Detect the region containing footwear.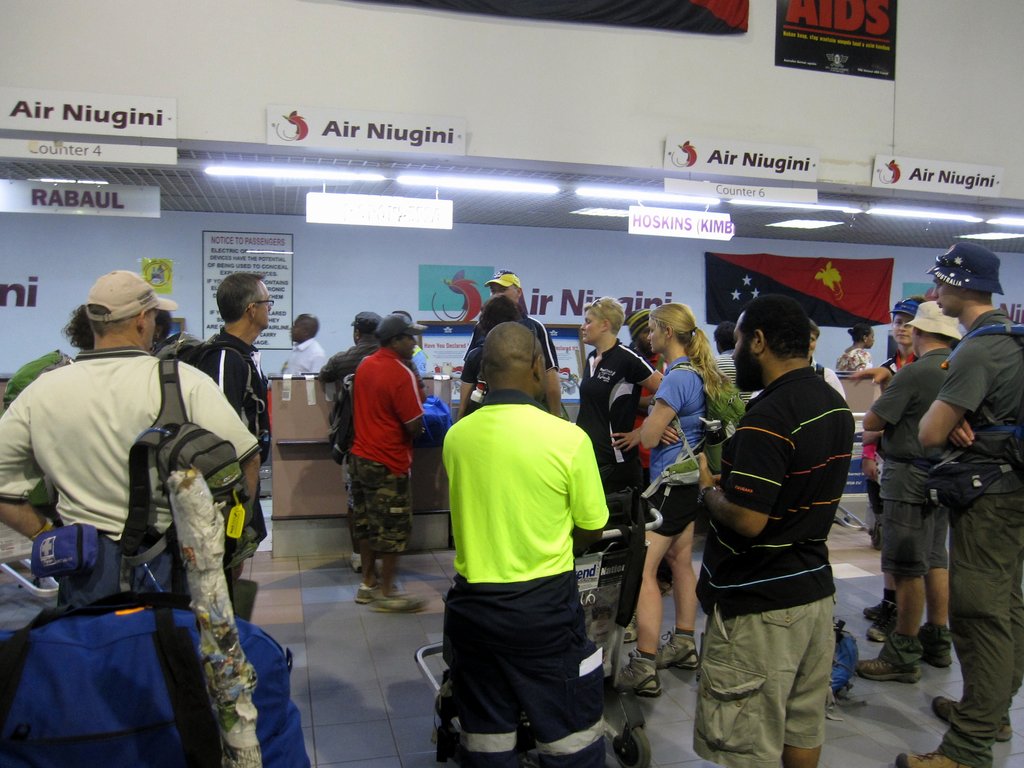
[925,650,955,669].
